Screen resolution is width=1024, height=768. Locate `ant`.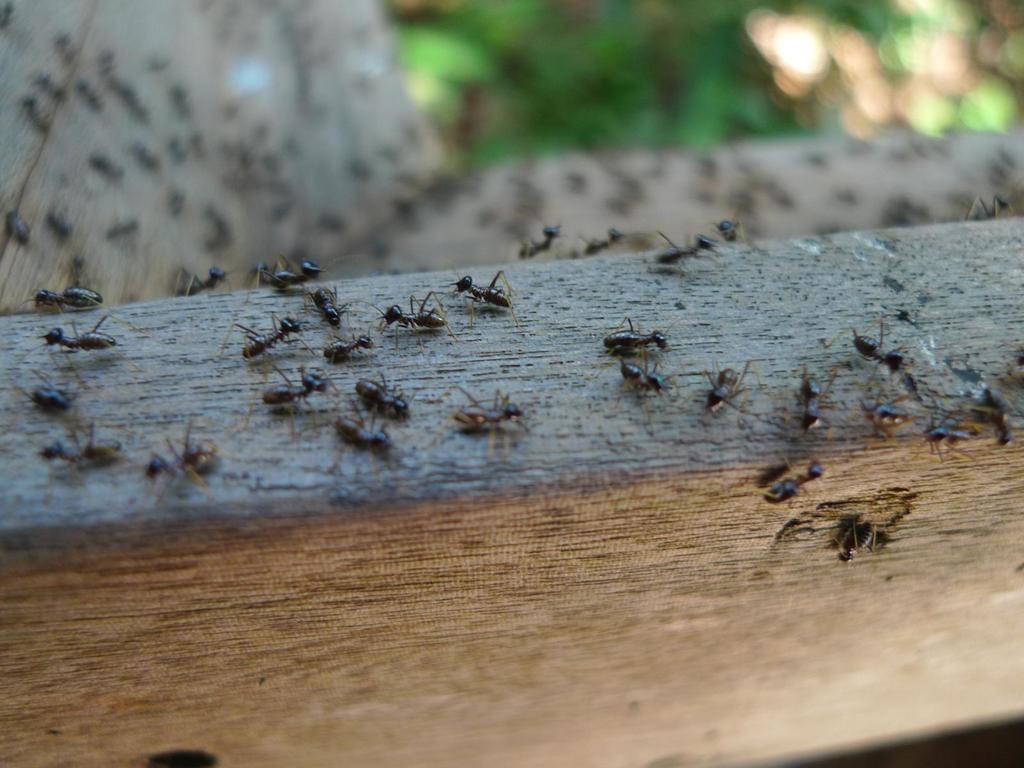
(x1=595, y1=311, x2=684, y2=357).
